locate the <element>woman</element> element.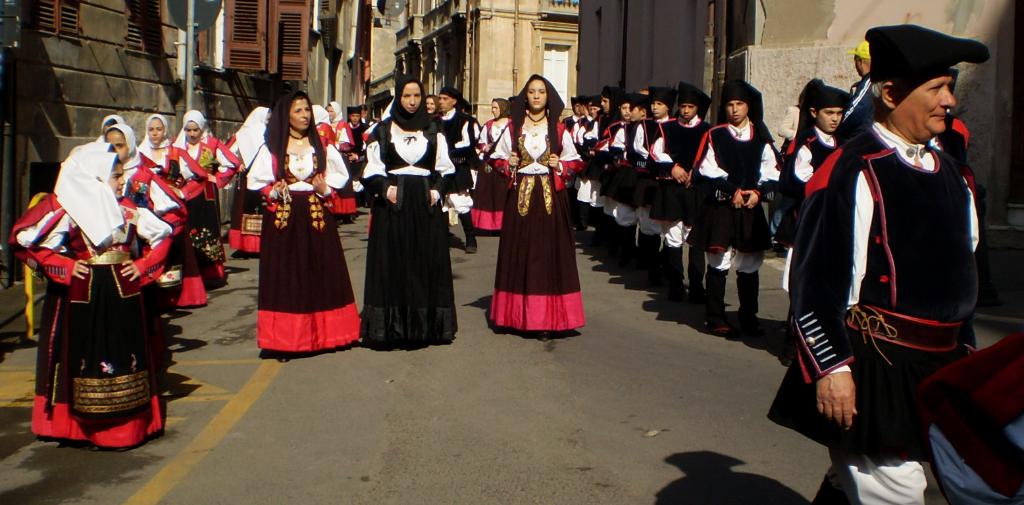
Element bbox: {"left": 421, "top": 92, "right": 441, "bottom": 121}.
